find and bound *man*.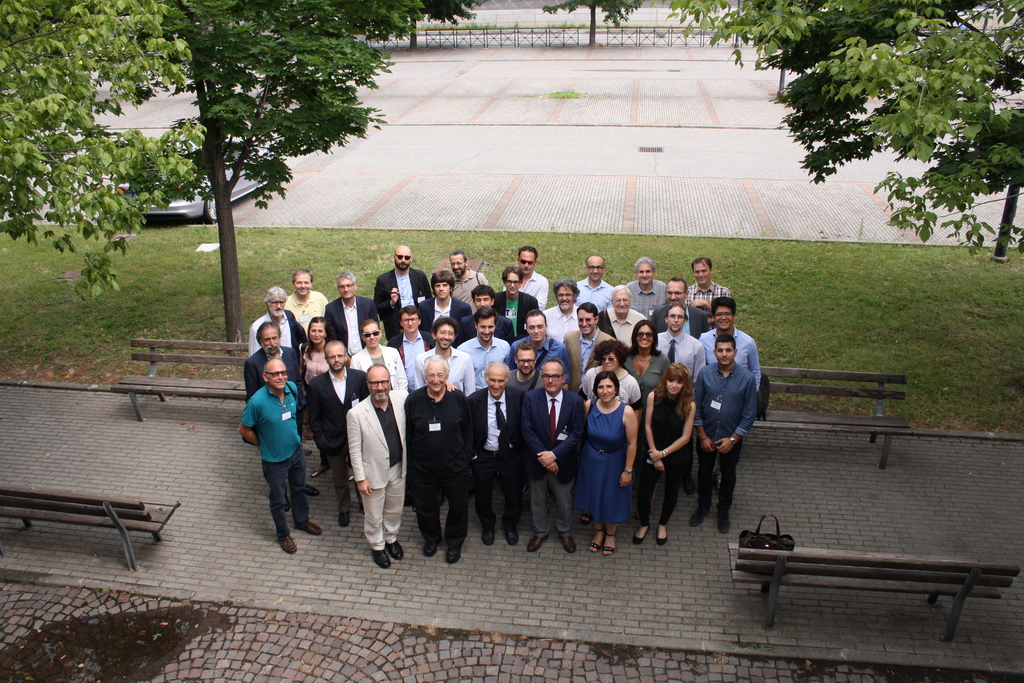
Bound: x1=656, y1=299, x2=707, y2=395.
